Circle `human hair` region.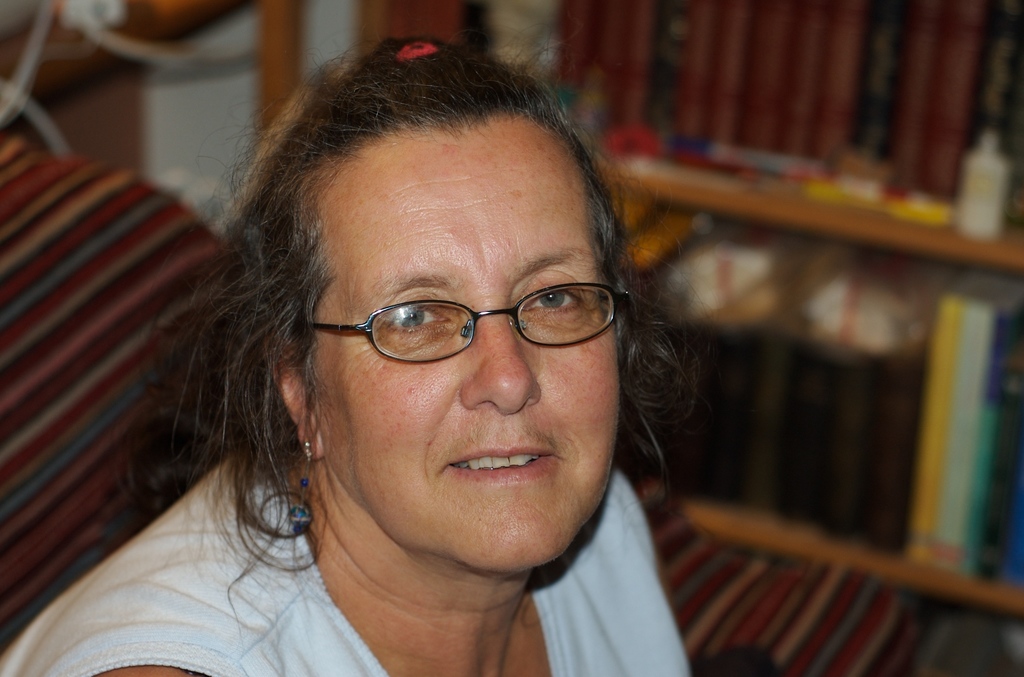
Region: left=196, top=94, right=687, bottom=546.
